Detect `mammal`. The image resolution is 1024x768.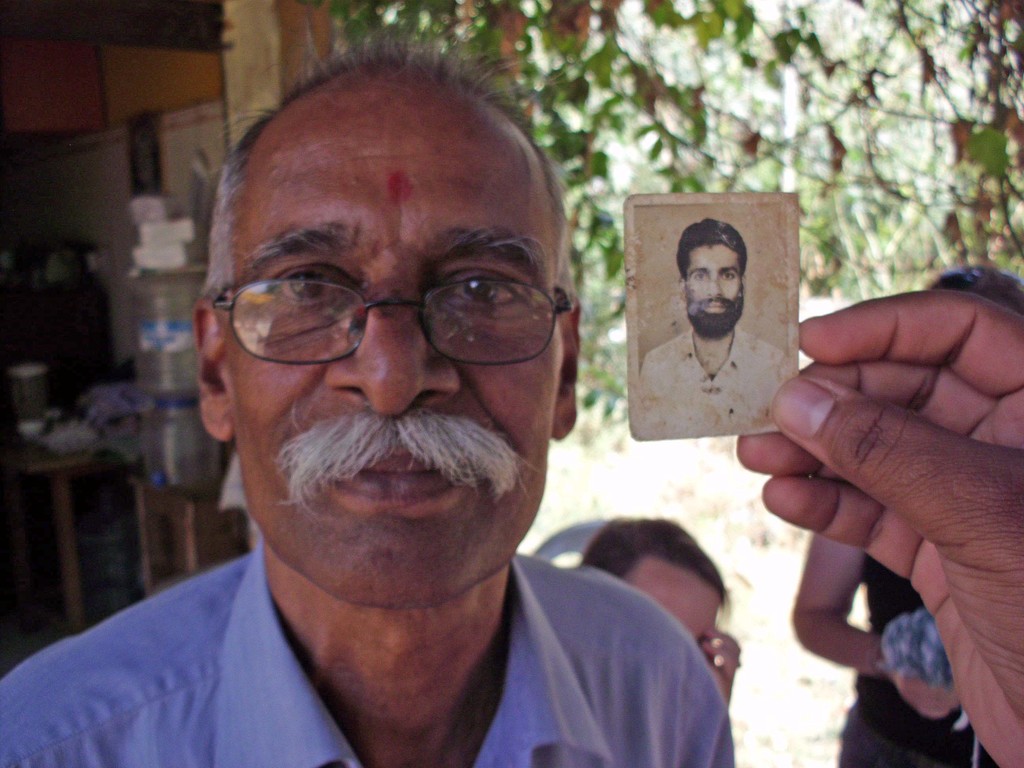
box(636, 214, 788, 444).
